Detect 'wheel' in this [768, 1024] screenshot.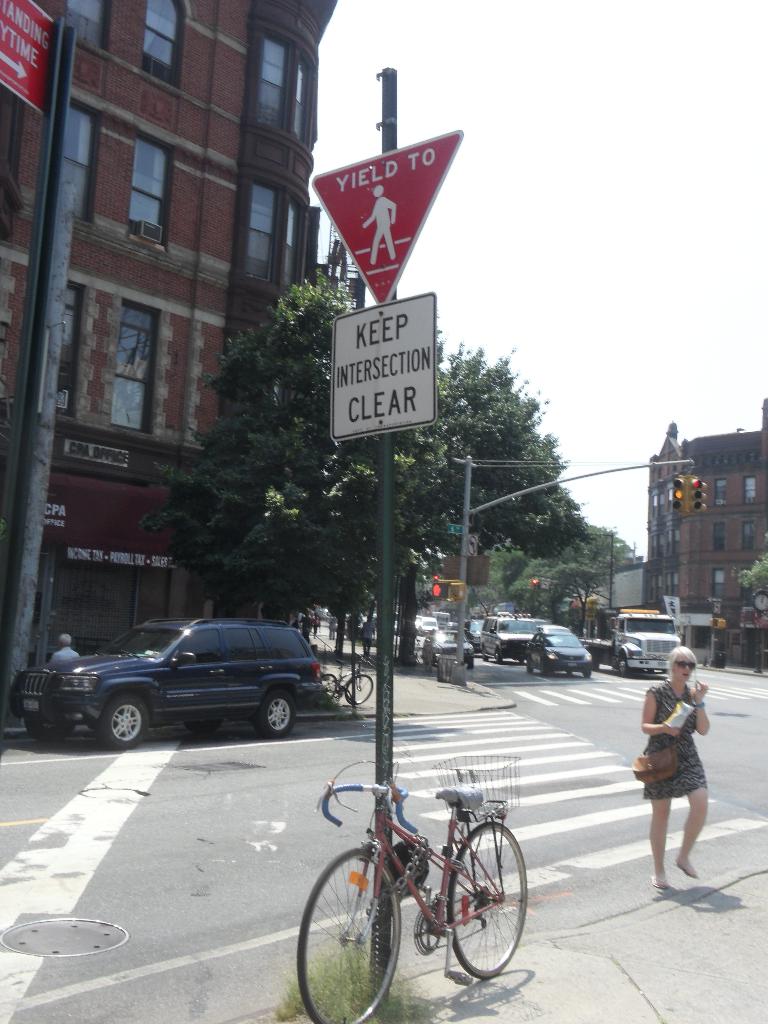
Detection: bbox(296, 850, 406, 1023).
